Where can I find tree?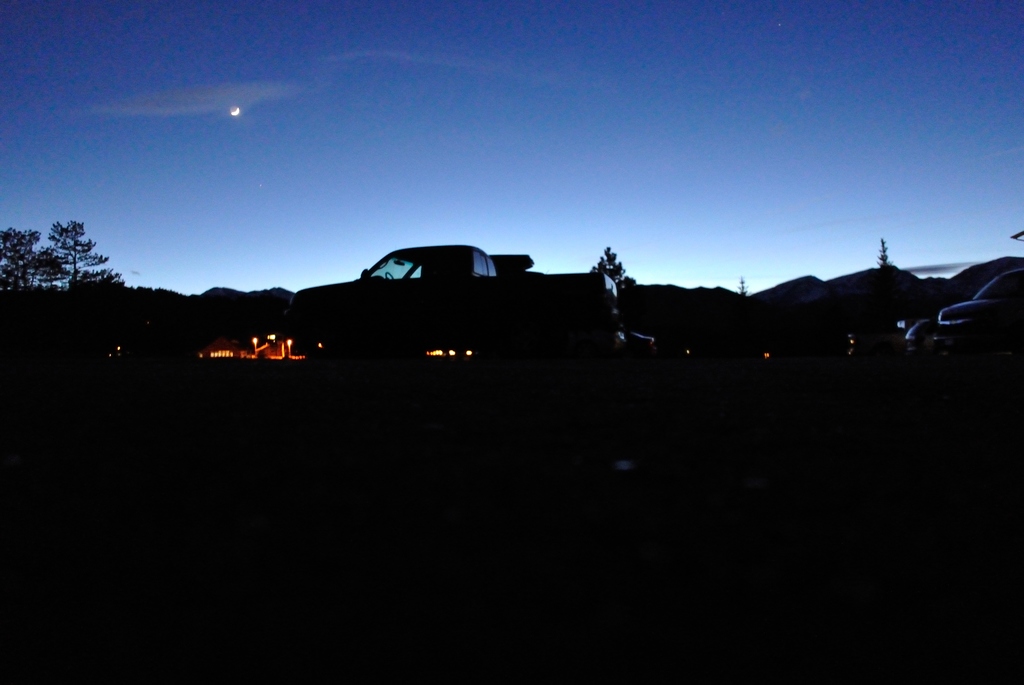
You can find it at 584 239 666 305.
